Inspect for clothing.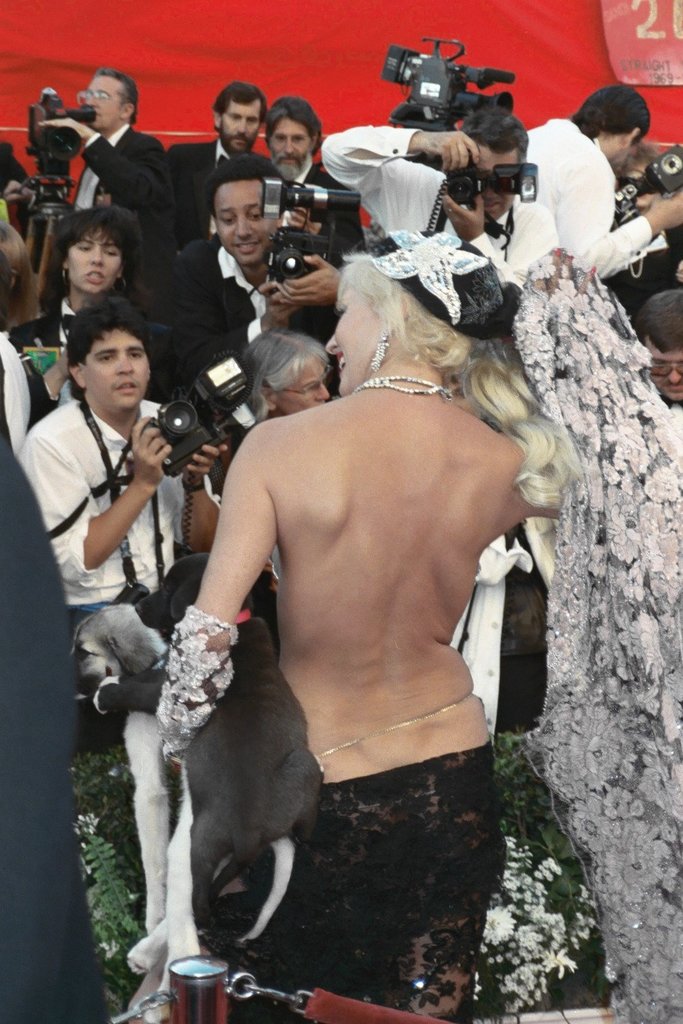
Inspection: detection(137, 223, 285, 417).
